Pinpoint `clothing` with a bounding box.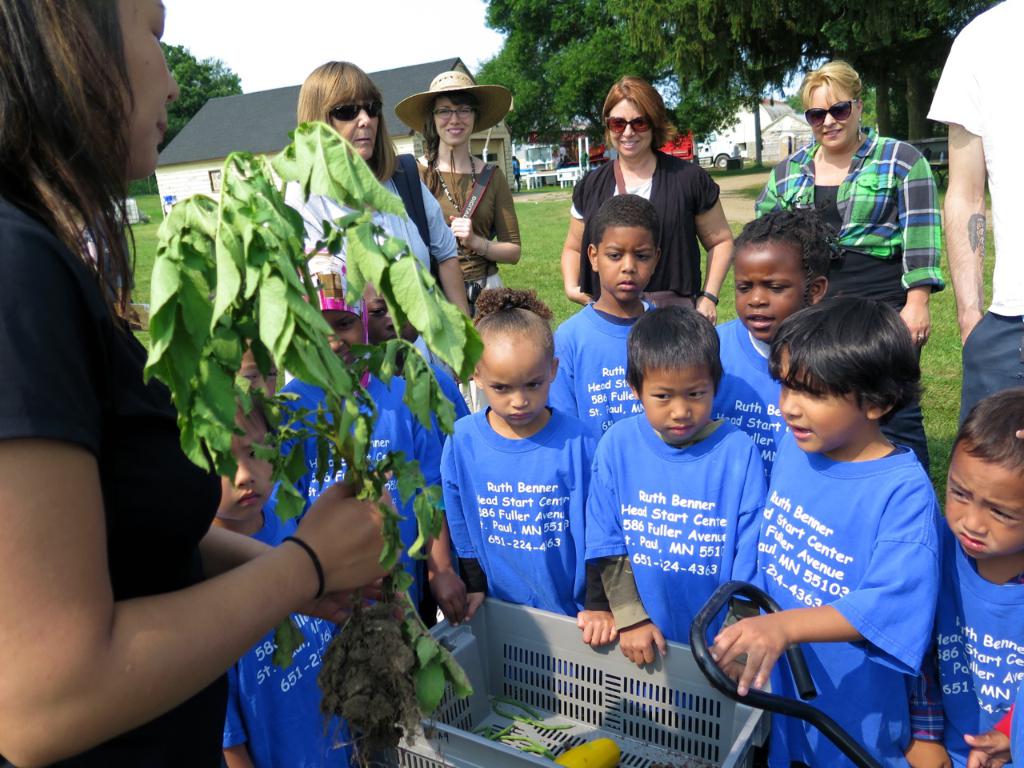
[390, 65, 518, 131].
